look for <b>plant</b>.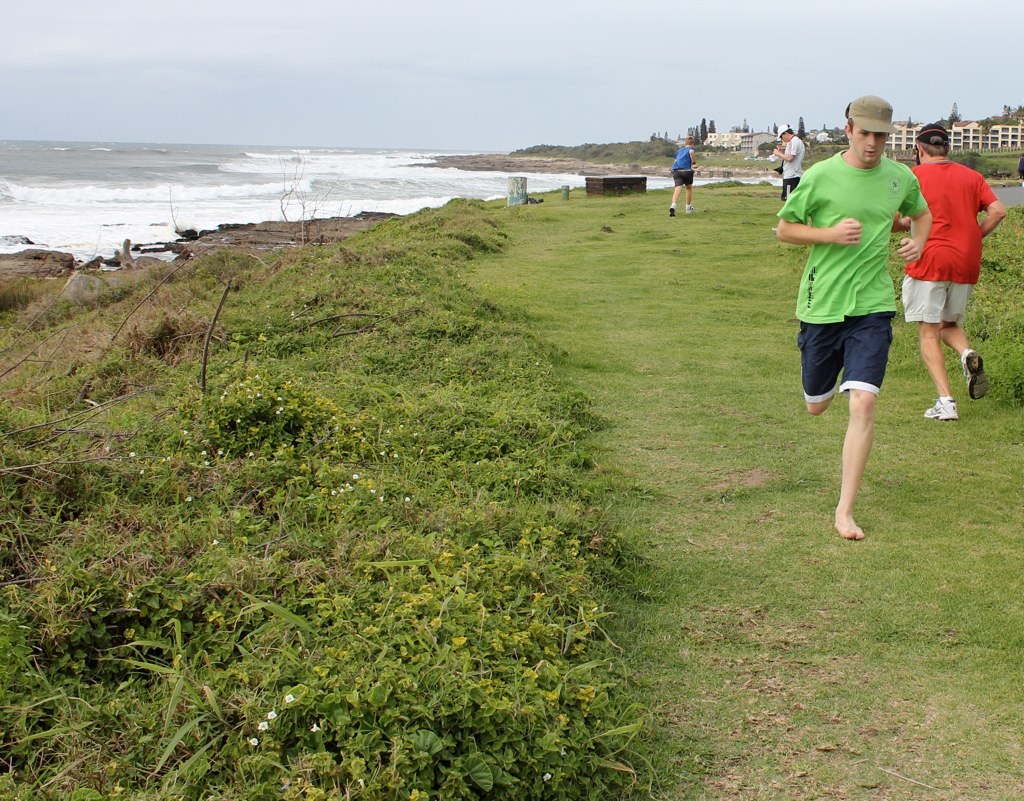
Found: bbox=[200, 353, 331, 460].
